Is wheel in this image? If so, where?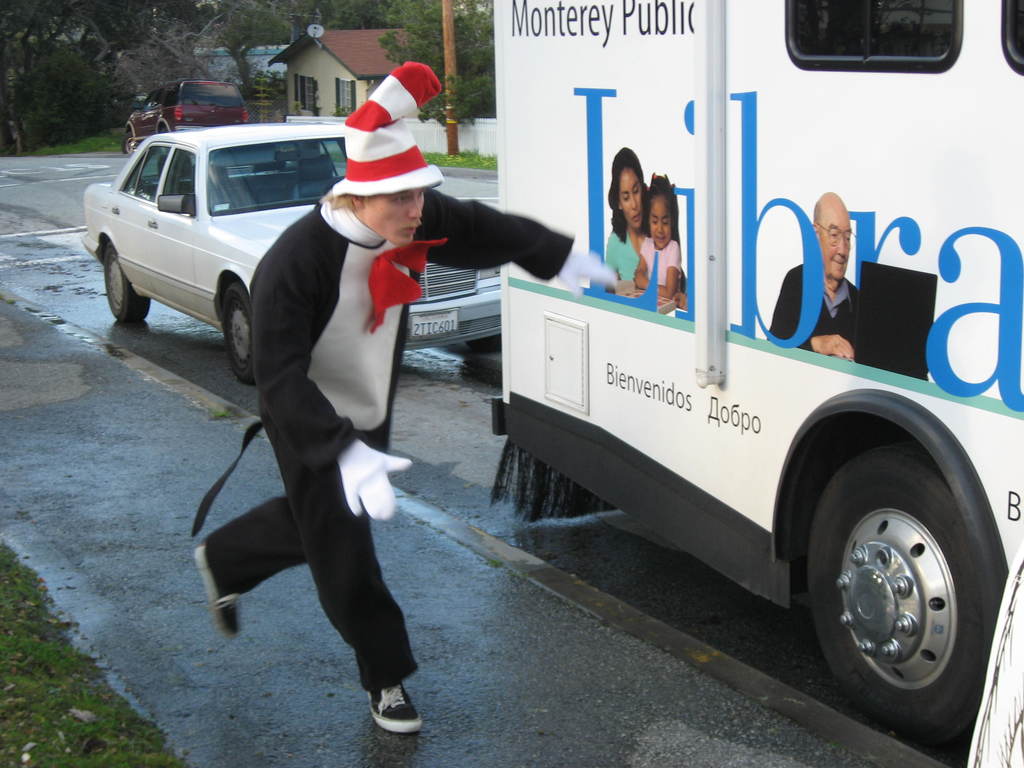
Yes, at <box>103,242,152,324</box>.
